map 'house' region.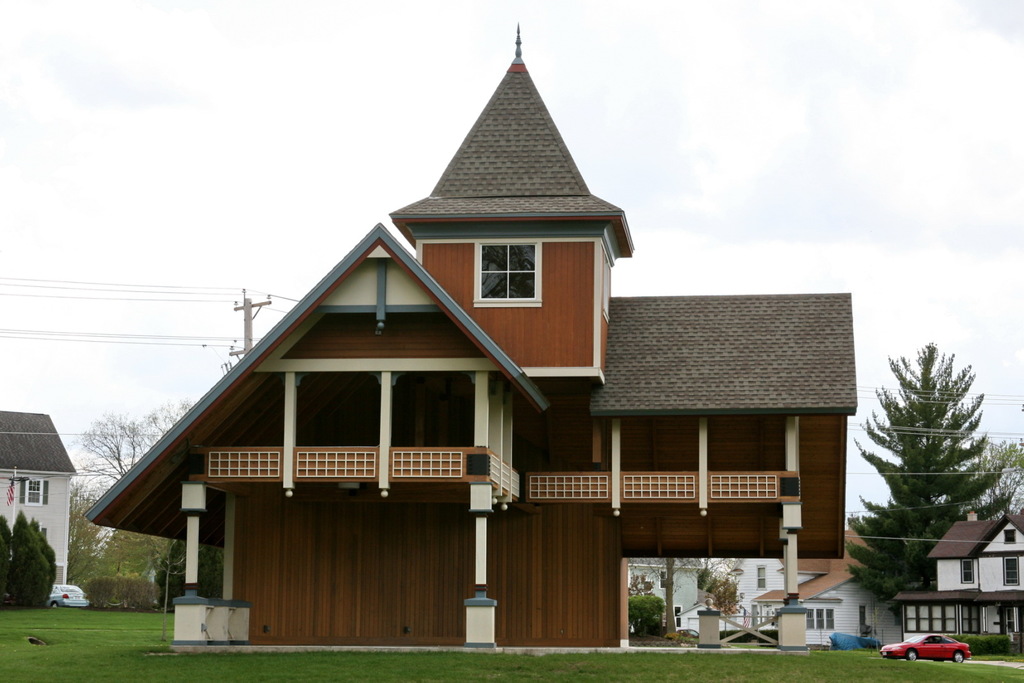
Mapped to pyautogui.locateOnScreen(729, 530, 901, 650).
